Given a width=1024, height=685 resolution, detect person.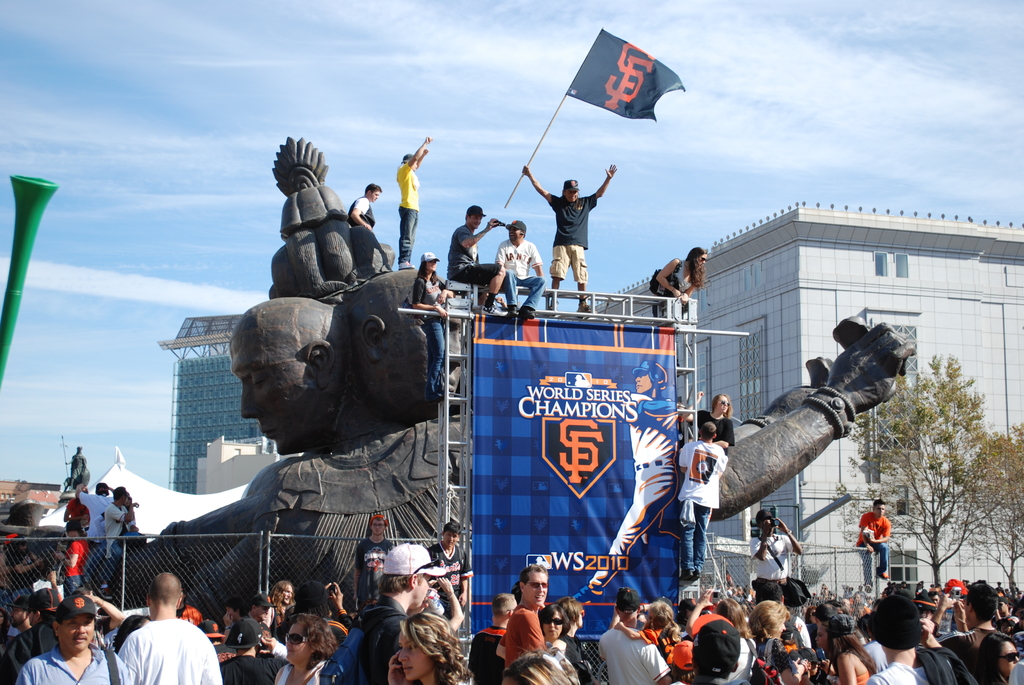
pyautogui.locateOnScreen(594, 576, 1023, 684).
